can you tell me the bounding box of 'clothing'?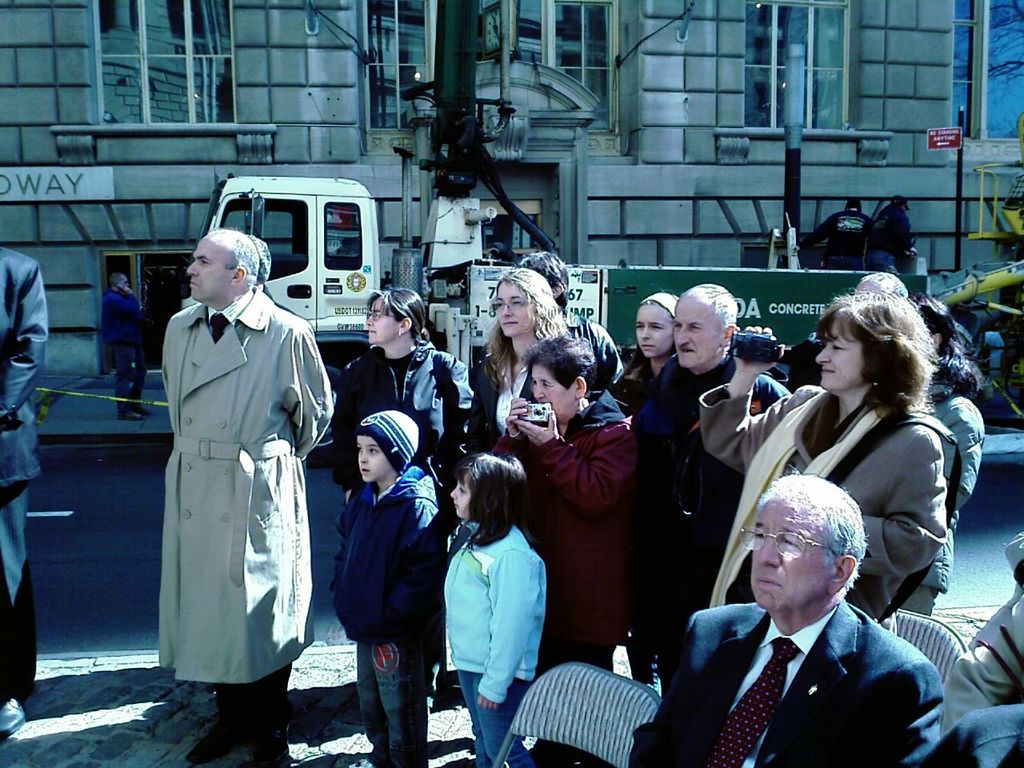
pyautogui.locateOnScreen(637, 351, 793, 677).
